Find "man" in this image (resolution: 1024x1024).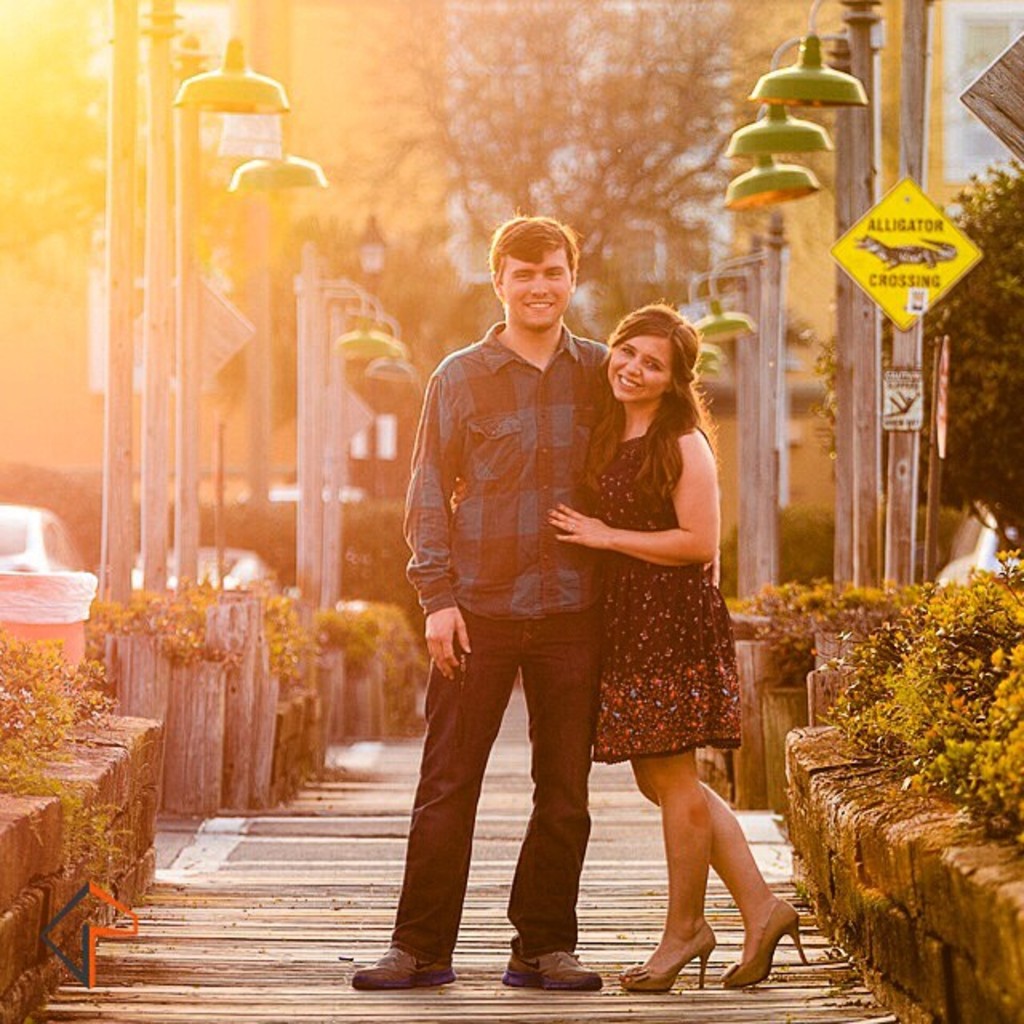
bbox=(341, 216, 718, 997).
